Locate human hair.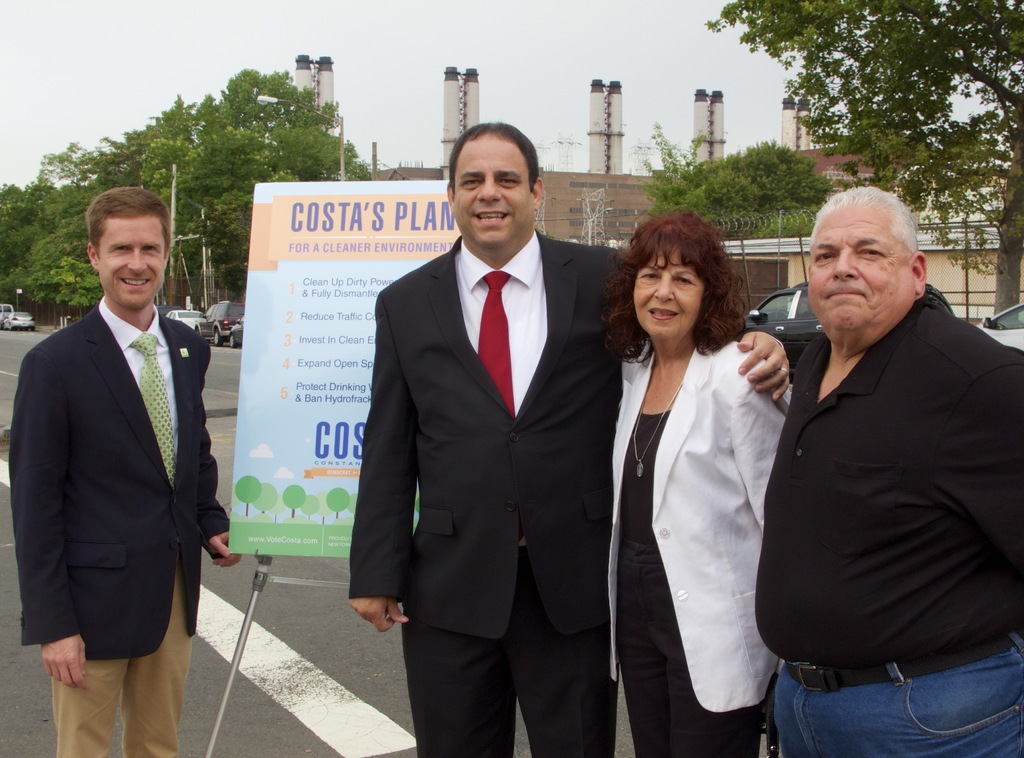
Bounding box: [x1=449, y1=120, x2=538, y2=196].
